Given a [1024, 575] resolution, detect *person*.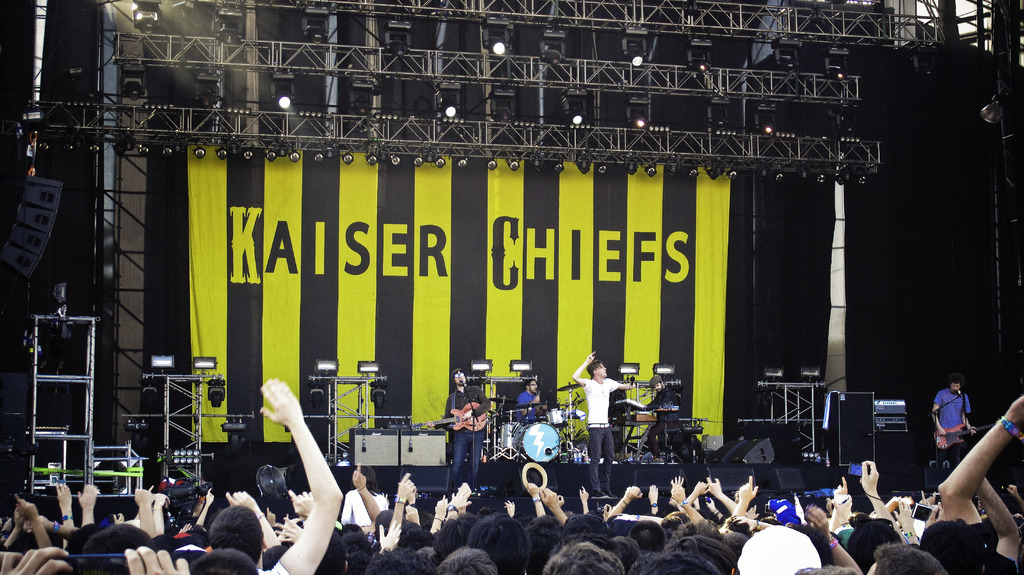
x1=643 y1=373 x2=678 y2=457.
